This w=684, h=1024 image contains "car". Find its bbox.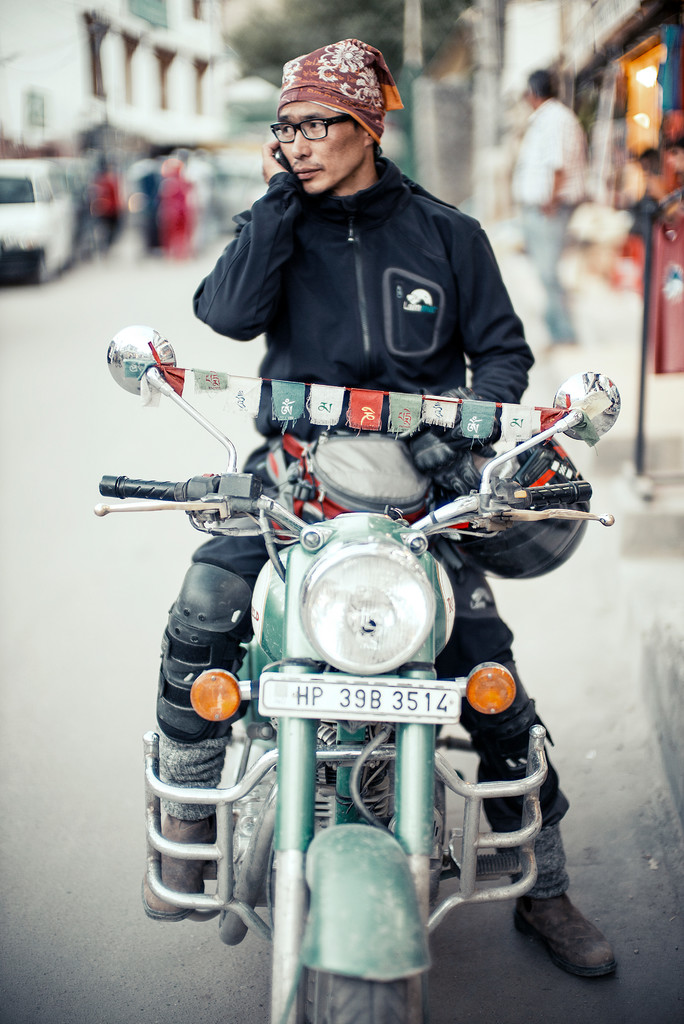
(0,150,89,290).
